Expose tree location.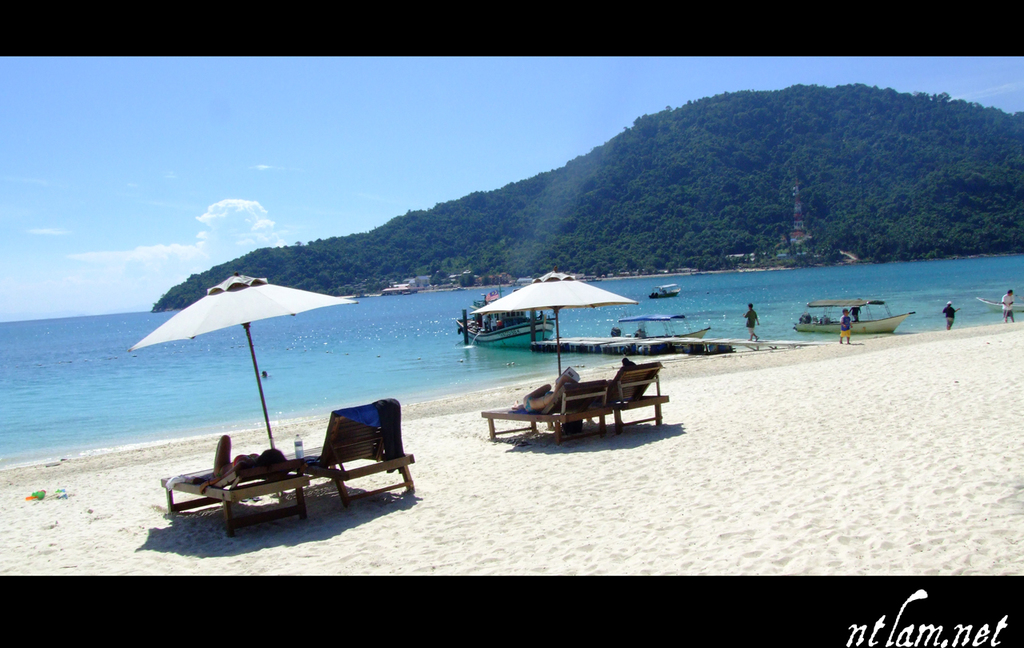
Exposed at (left=148, top=79, right=1023, bottom=318).
